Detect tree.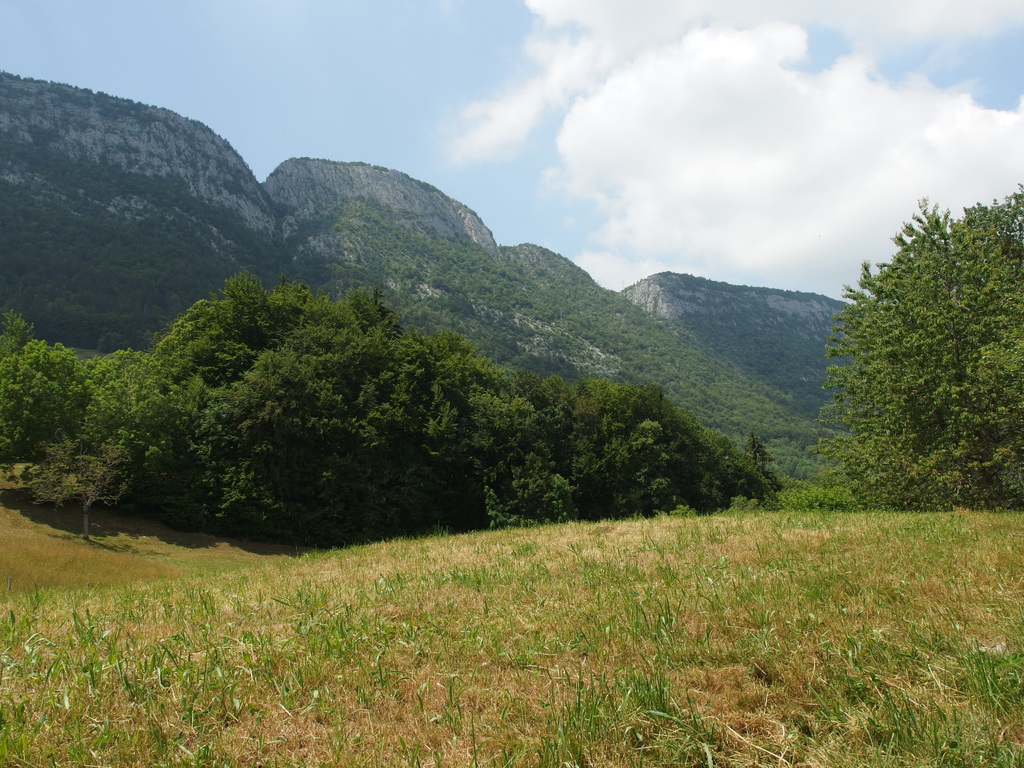
Detected at <region>0, 307, 145, 516</region>.
